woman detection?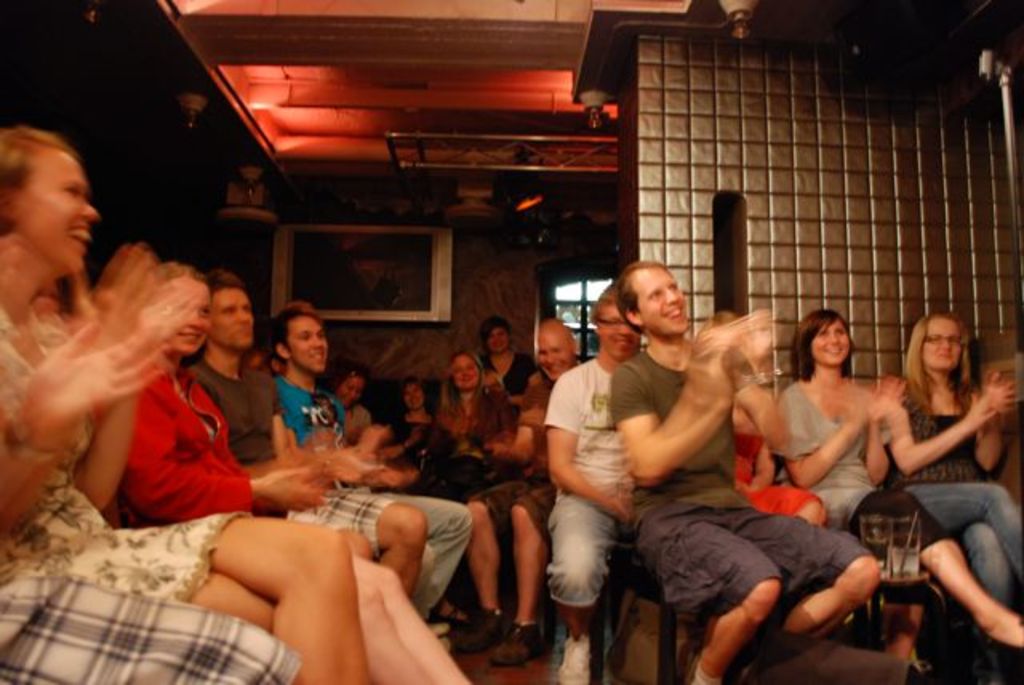
pyautogui.locateOnScreen(424, 355, 504, 498)
